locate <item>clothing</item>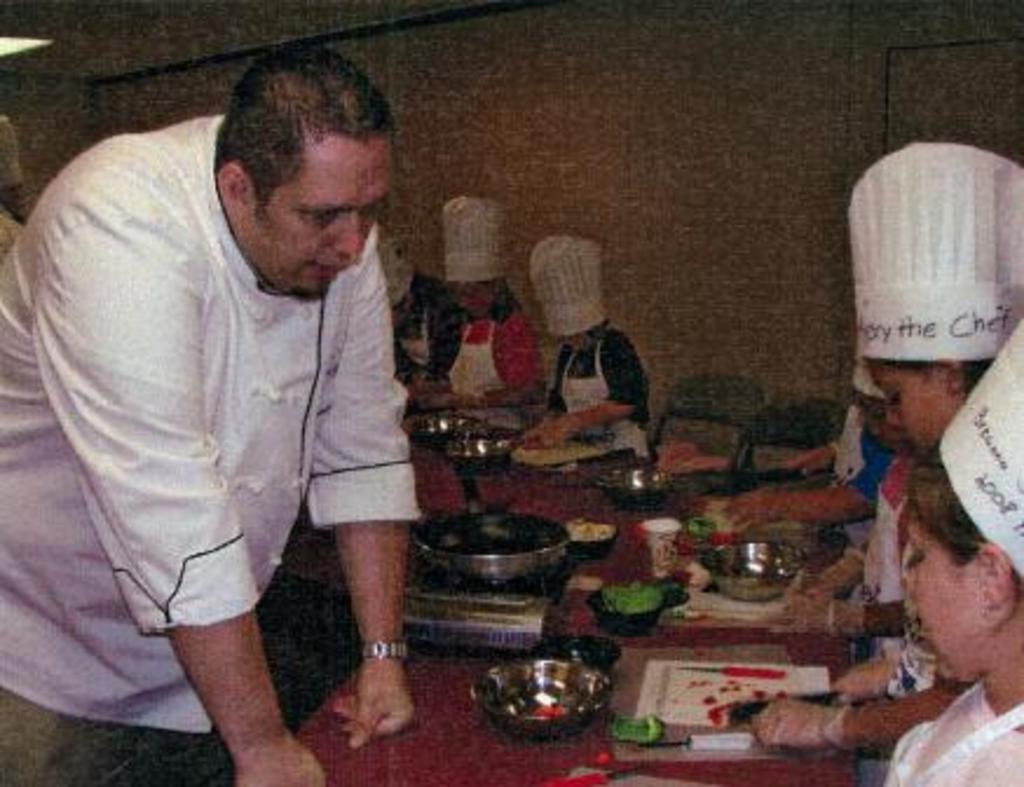
<bbox>548, 316, 651, 452</bbox>
